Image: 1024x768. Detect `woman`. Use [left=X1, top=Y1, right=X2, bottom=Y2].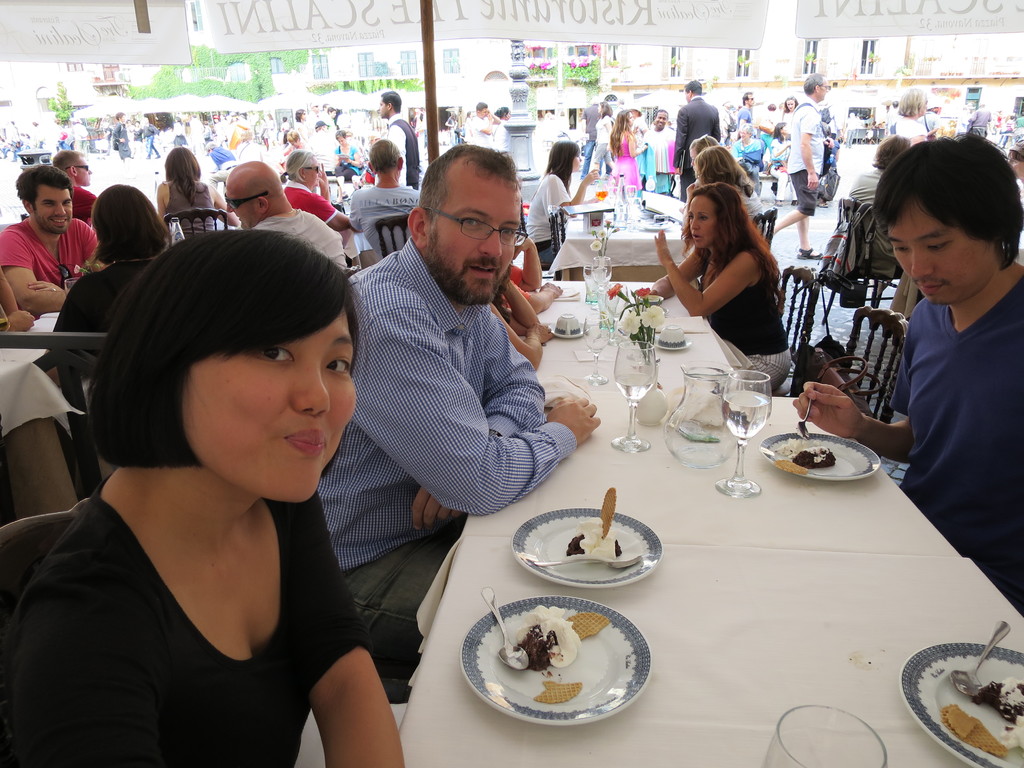
[left=287, top=151, right=356, bottom=230].
